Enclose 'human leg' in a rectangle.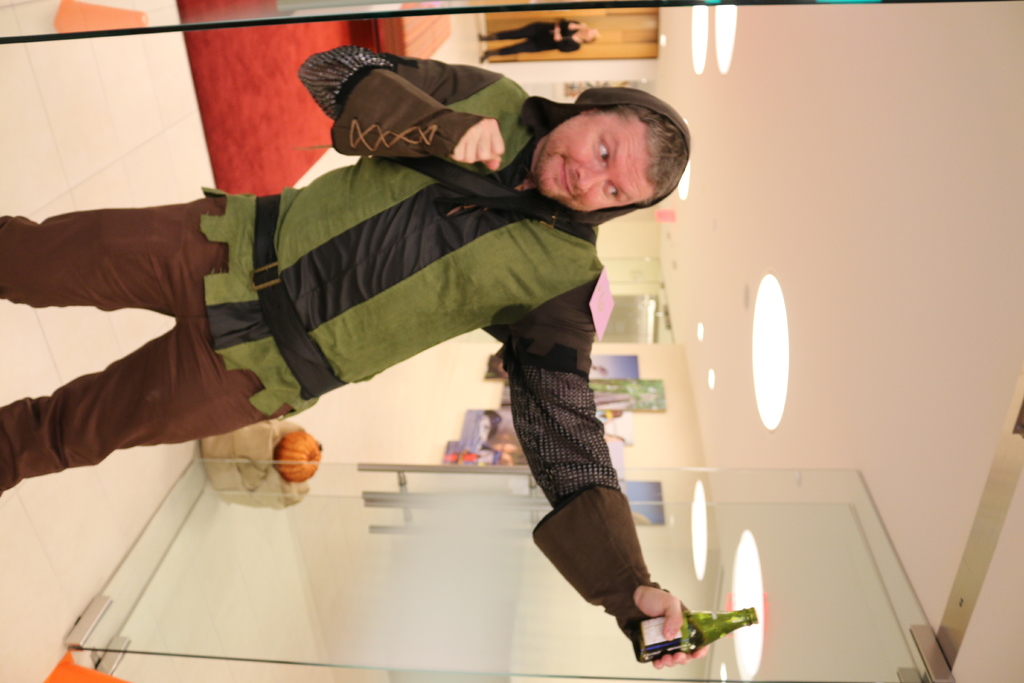
bbox(0, 194, 231, 313).
